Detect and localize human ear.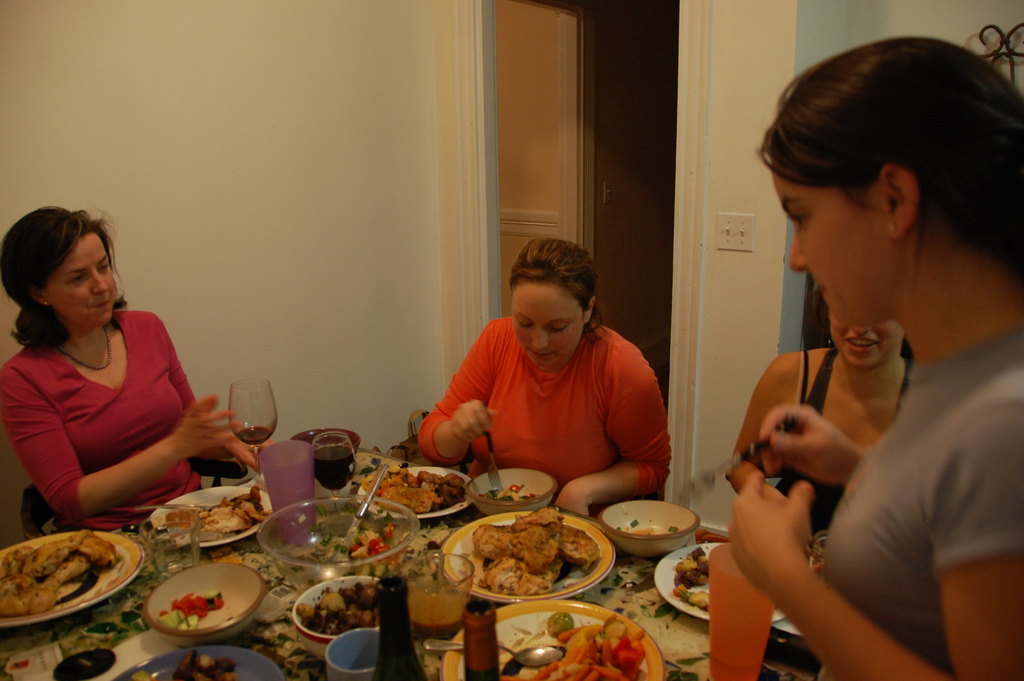
Localized at left=877, top=163, right=916, bottom=238.
